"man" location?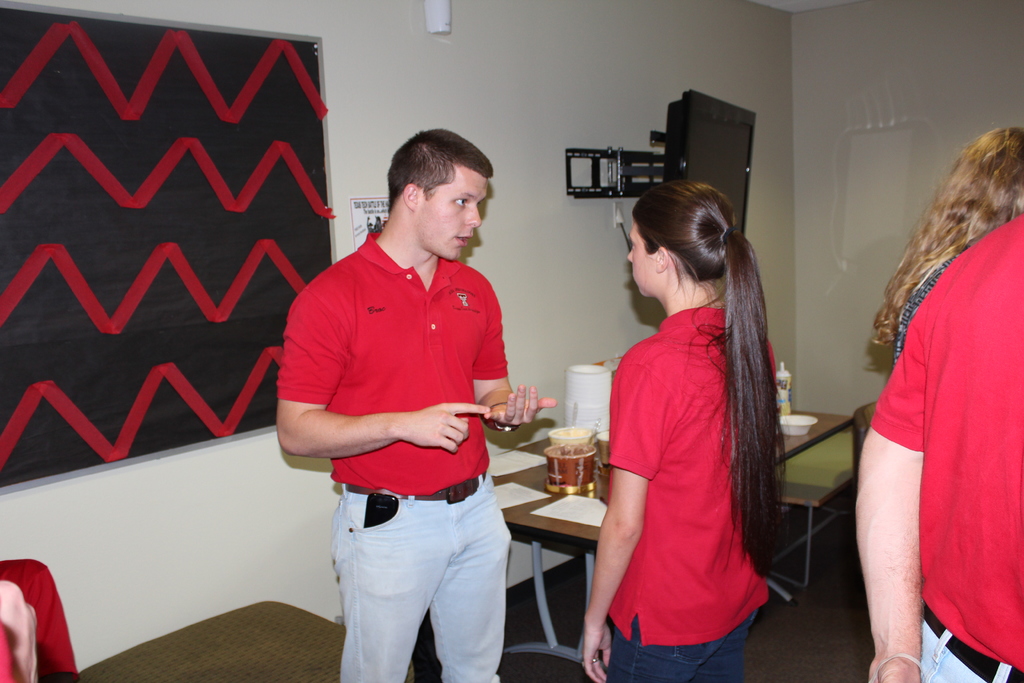
<region>849, 206, 1023, 682</region>
